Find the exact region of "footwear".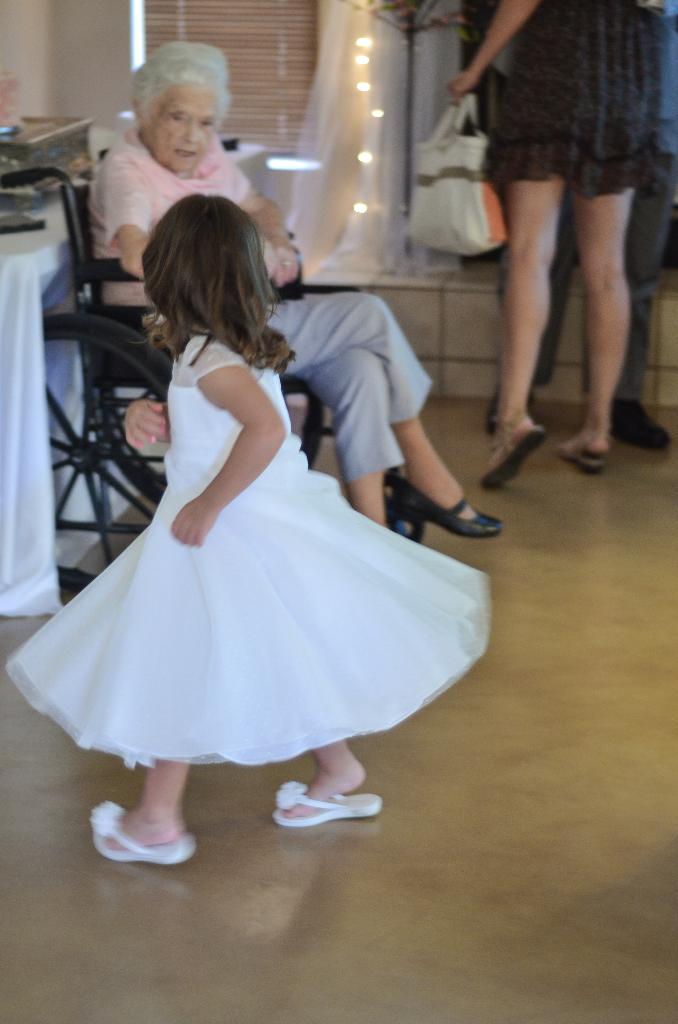
Exact region: BBox(611, 401, 674, 451).
